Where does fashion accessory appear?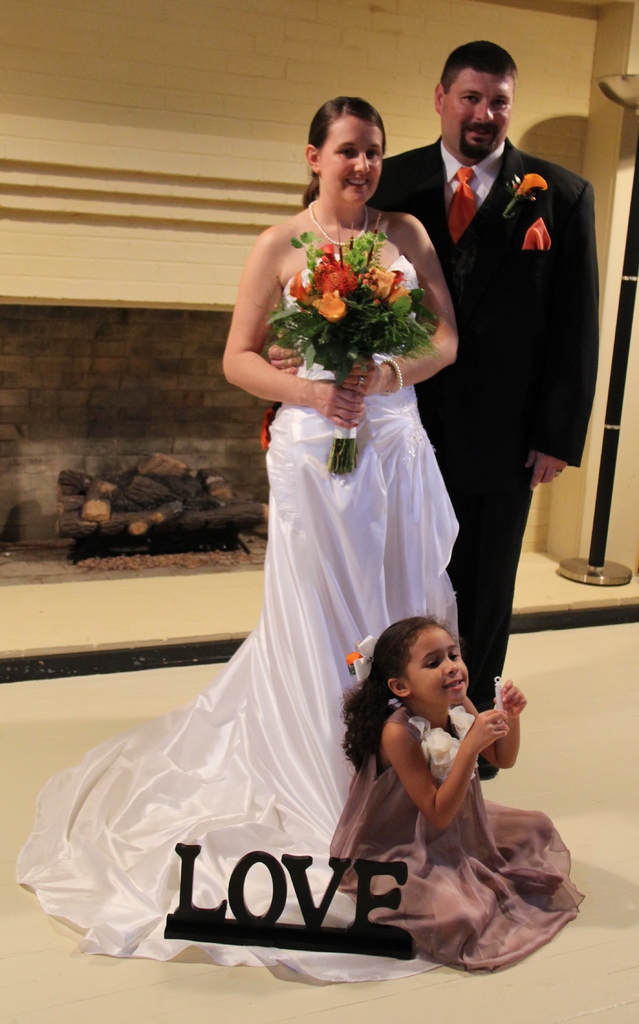
Appears at <box>356,373,368,389</box>.
